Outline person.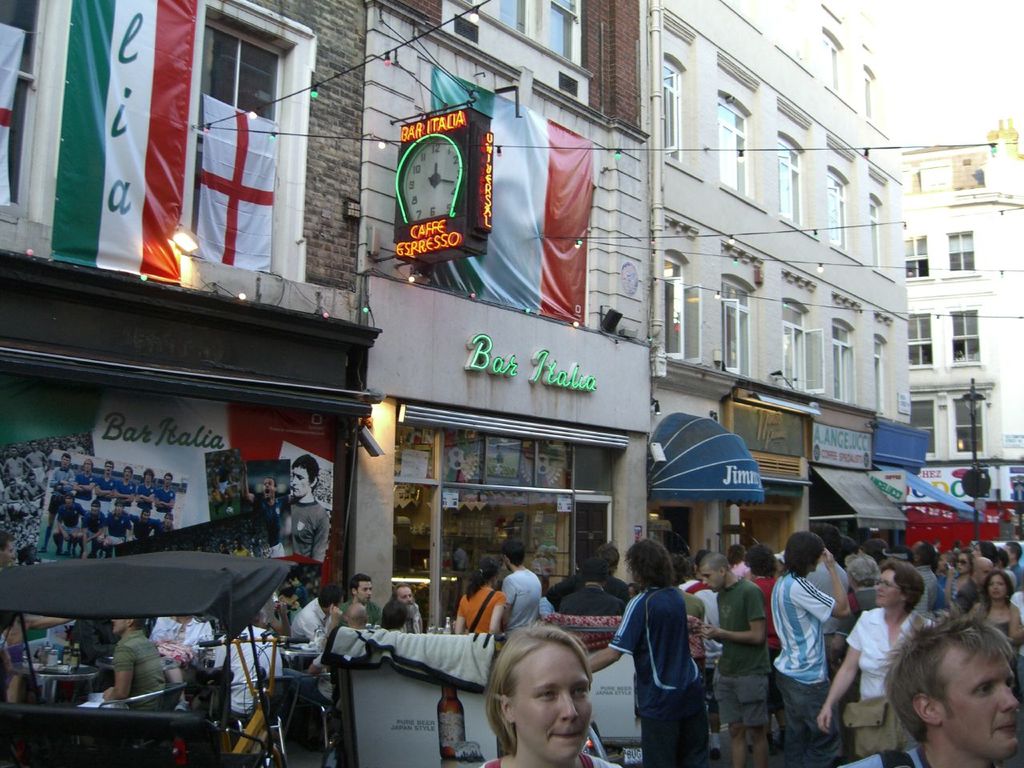
Outline: x1=155, y1=474, x2=174, y2=513.
